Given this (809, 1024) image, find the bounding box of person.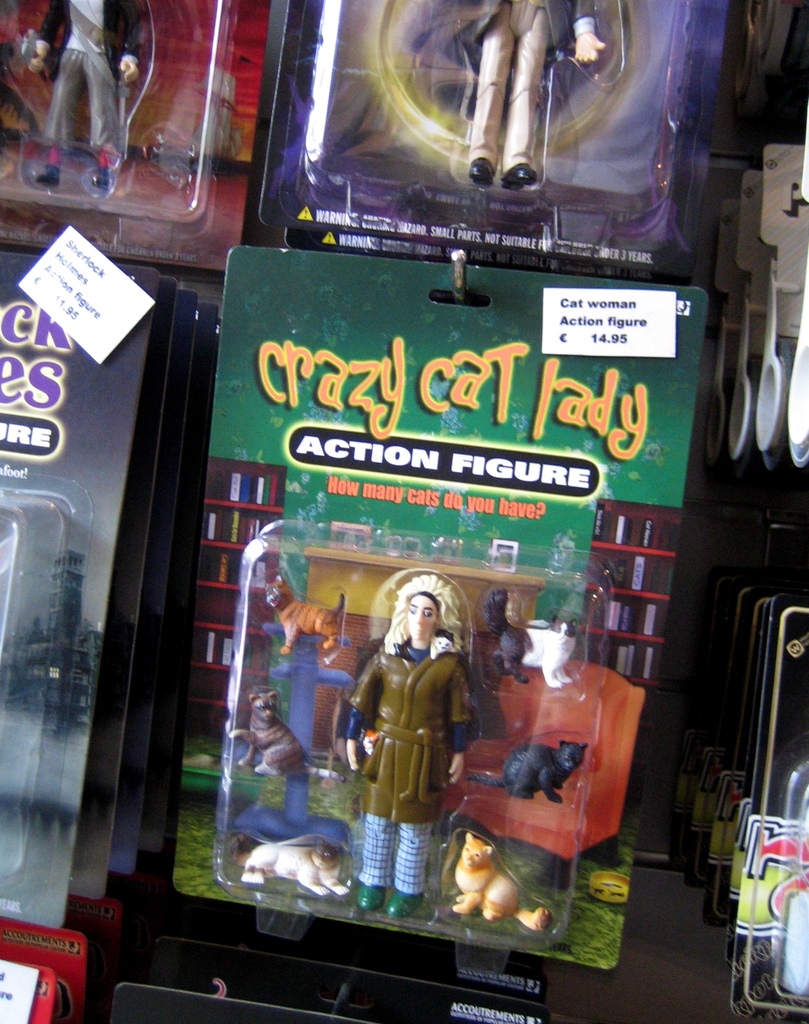
box=[360, 570, 479, 895].
